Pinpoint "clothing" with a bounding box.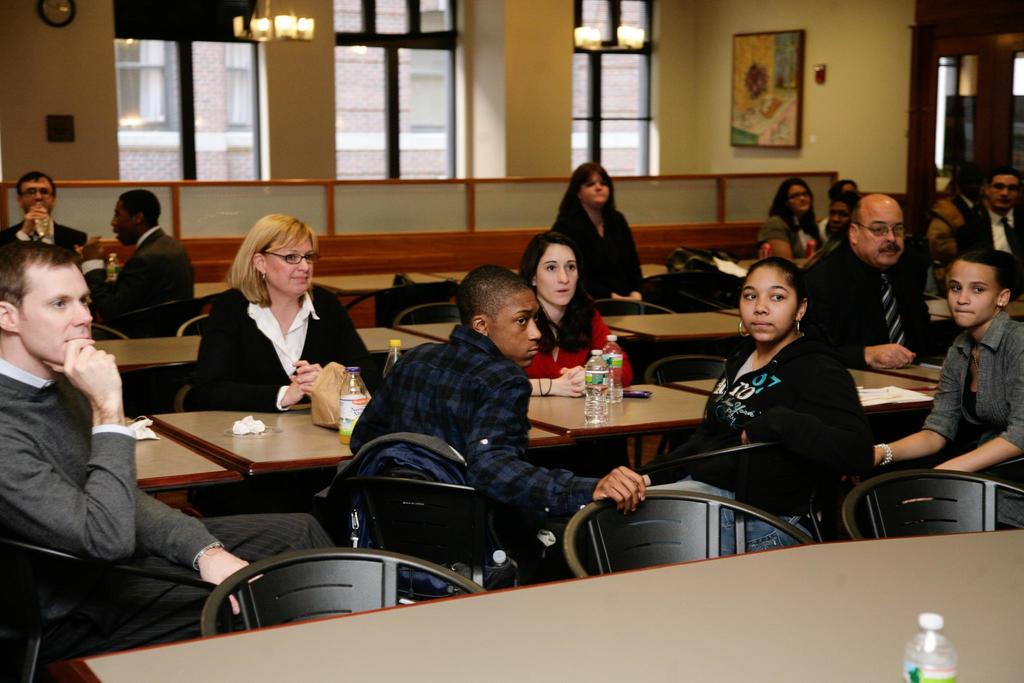
detection(341, 328, 605, 582).
